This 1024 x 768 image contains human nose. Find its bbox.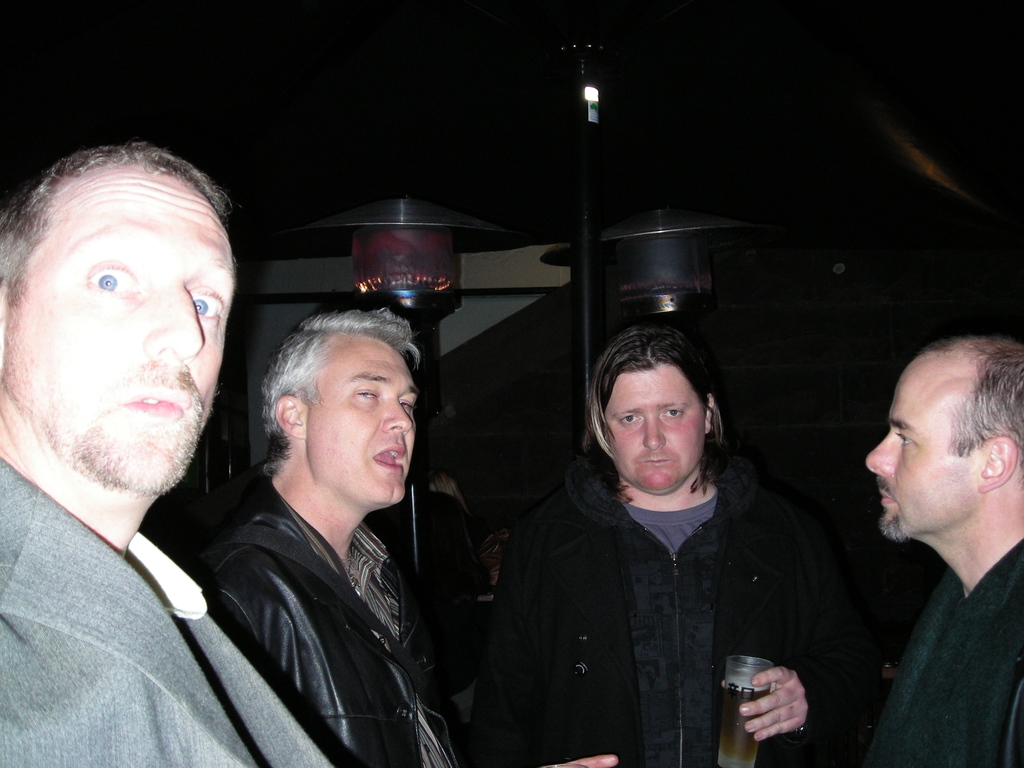
select_region(382, 394, 413, 436).
